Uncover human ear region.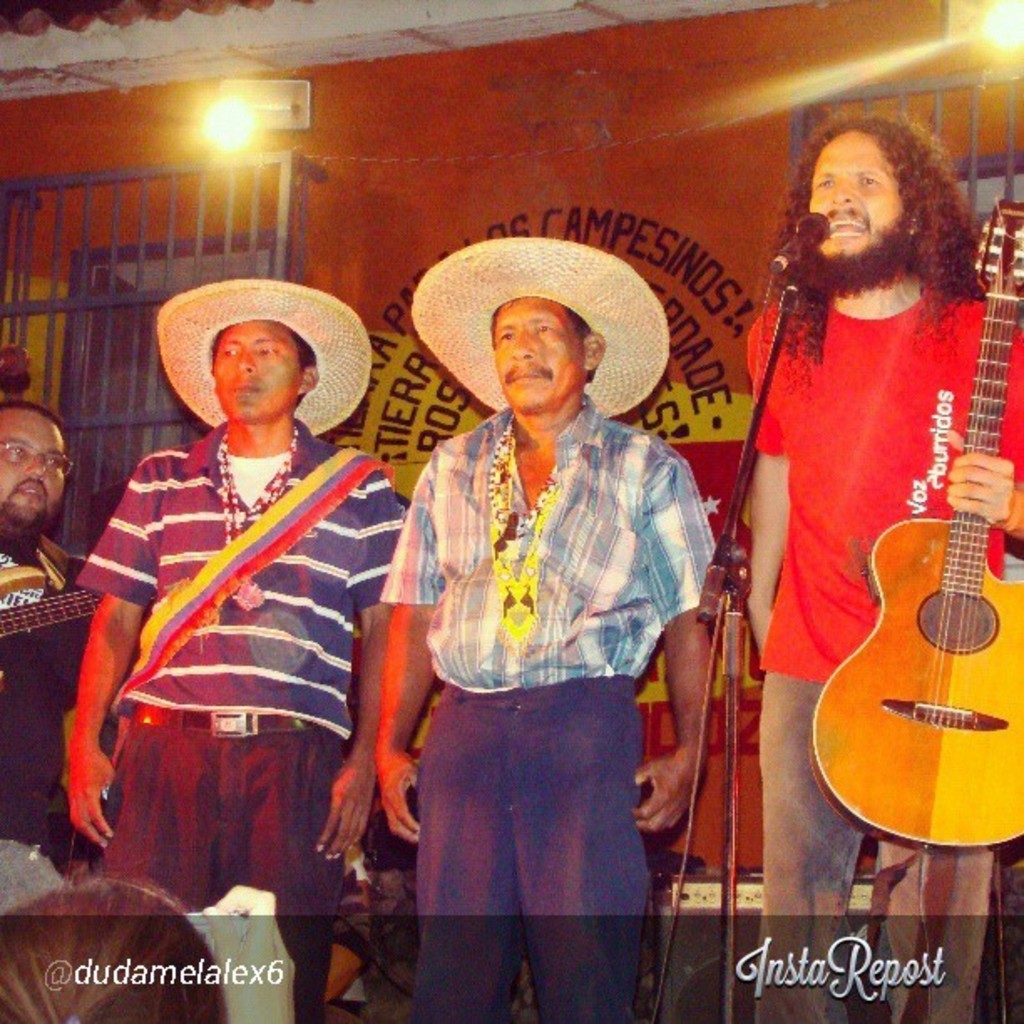
Uncovered: select_region(298, 365, 320, 395).
